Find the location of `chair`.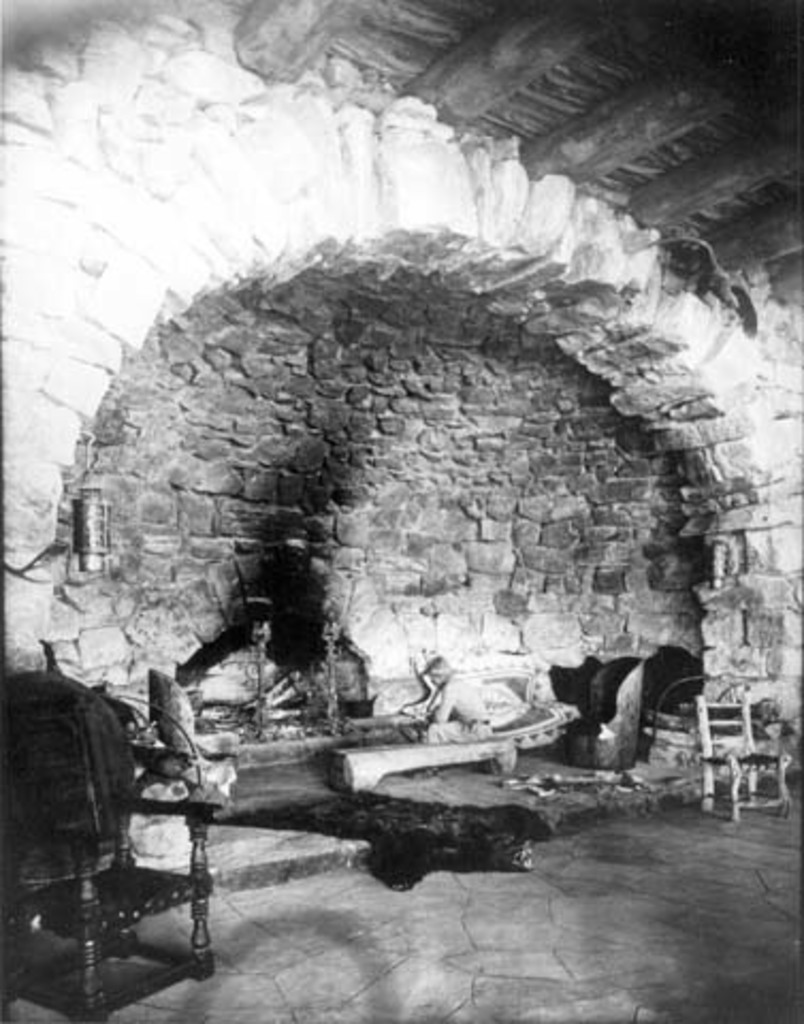
Location: [693, 693, 798, 815].
